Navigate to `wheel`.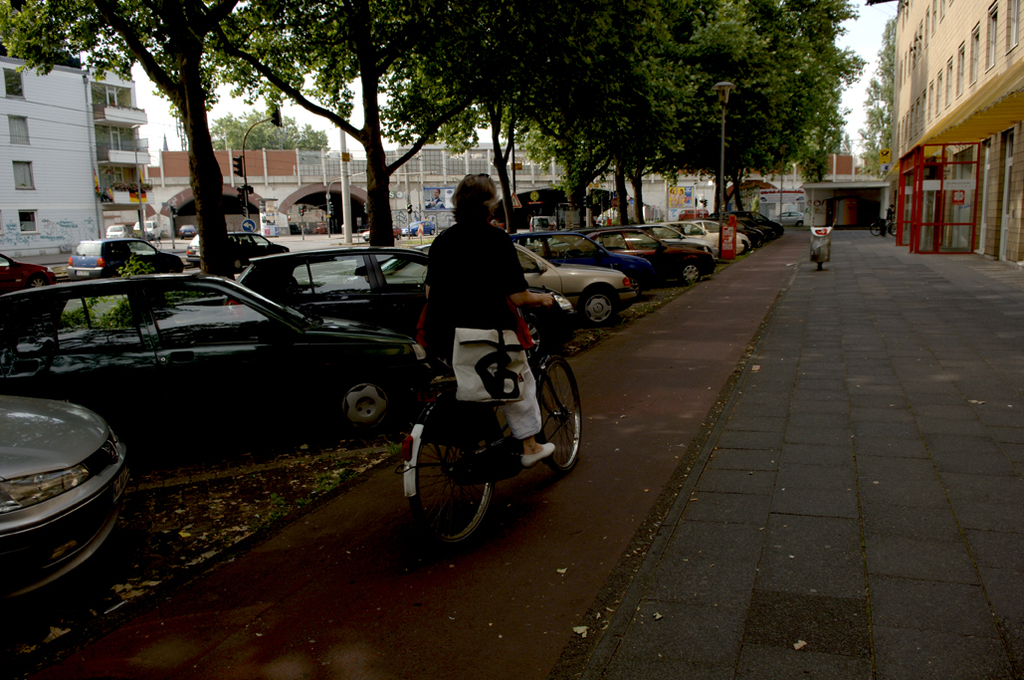
Navigation target: pyautogui.locateOnScreen(233, 257, 245, 272).
